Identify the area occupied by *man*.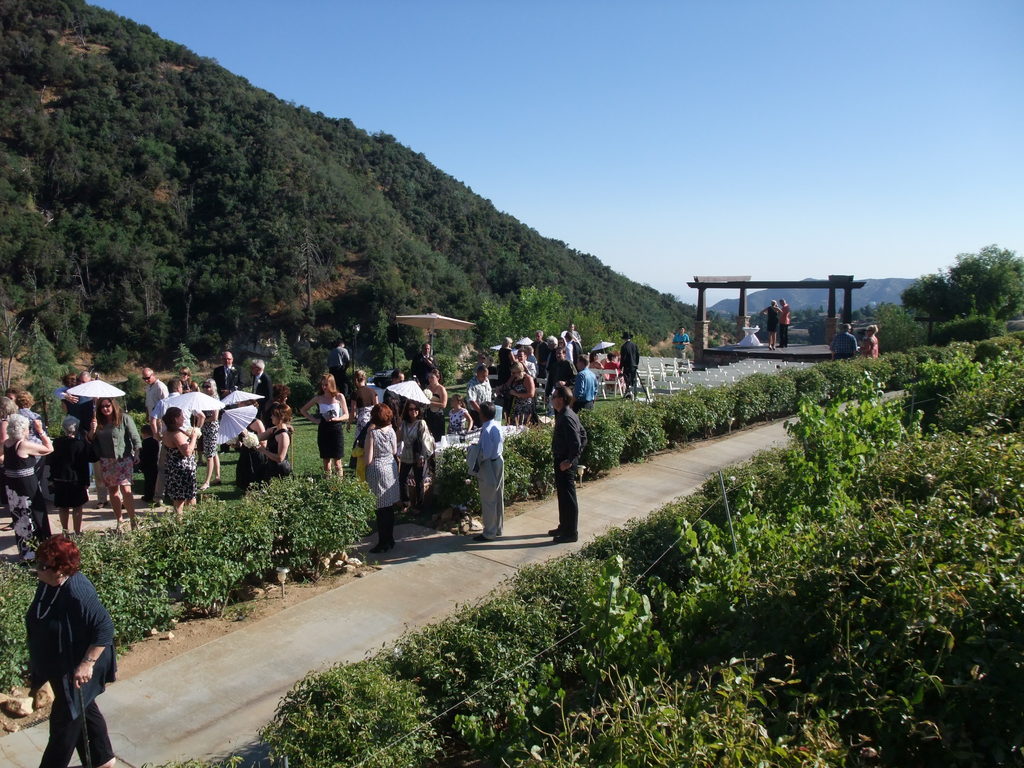
Area: [x1=328, y1=335, x2=355, y2=398].
